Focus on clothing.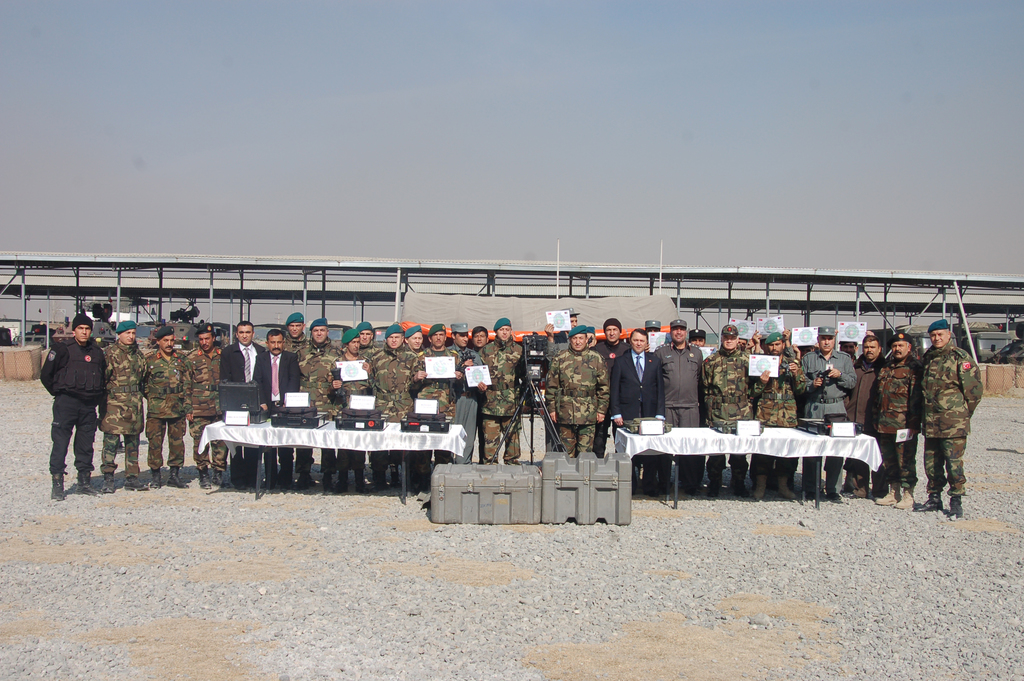
Focused at [left=918, top=340, right=988, bottom=500].
